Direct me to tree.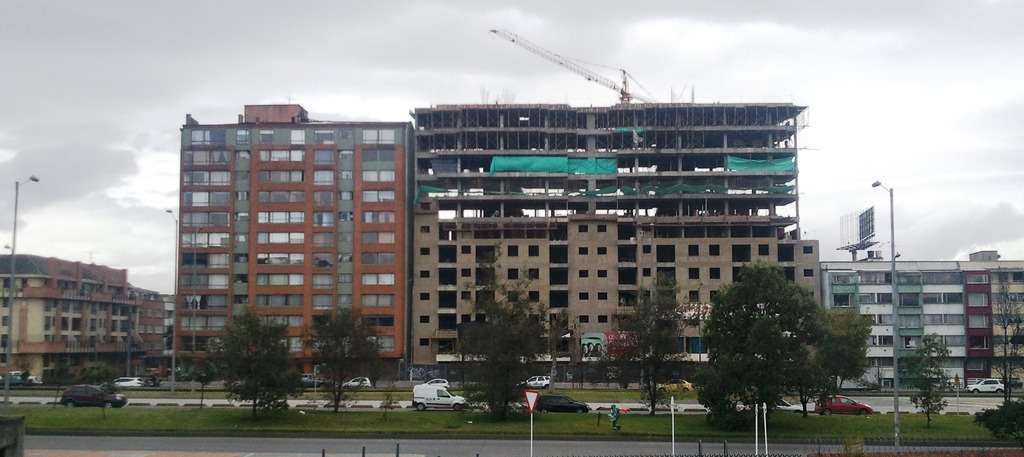
Direction: [x1=214, y1=309, x2=308, y2=417].
